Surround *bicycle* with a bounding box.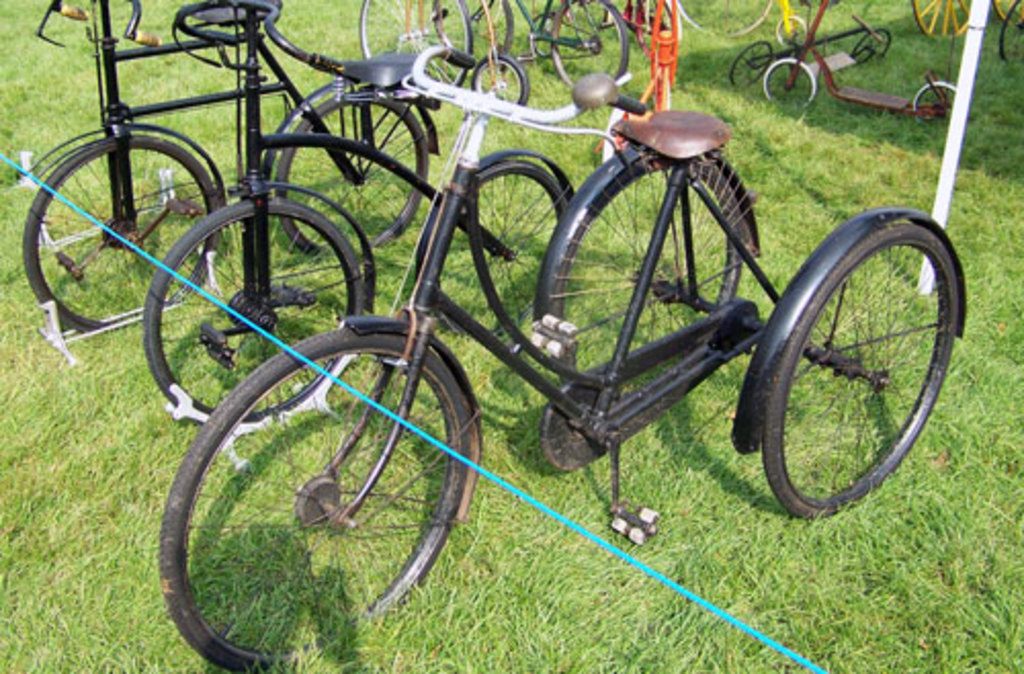
bbox=(346, 0, 526, 113).
